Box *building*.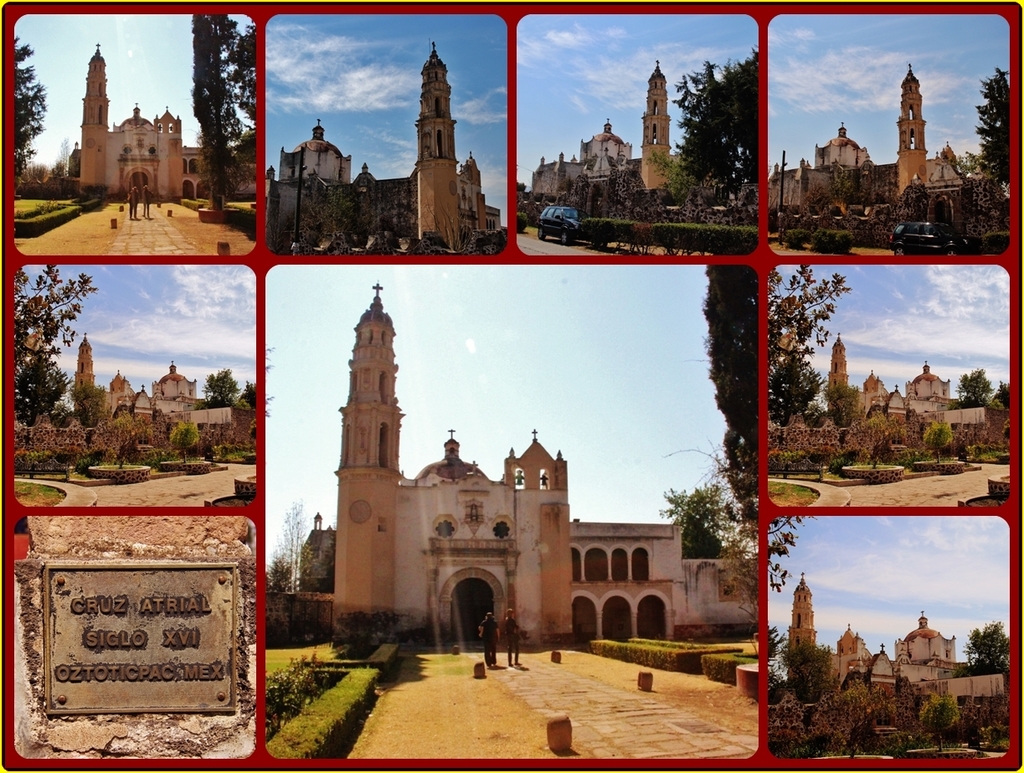
{"x1": 777, "y1": 334, "x2": 1003, "y2": 461}.
